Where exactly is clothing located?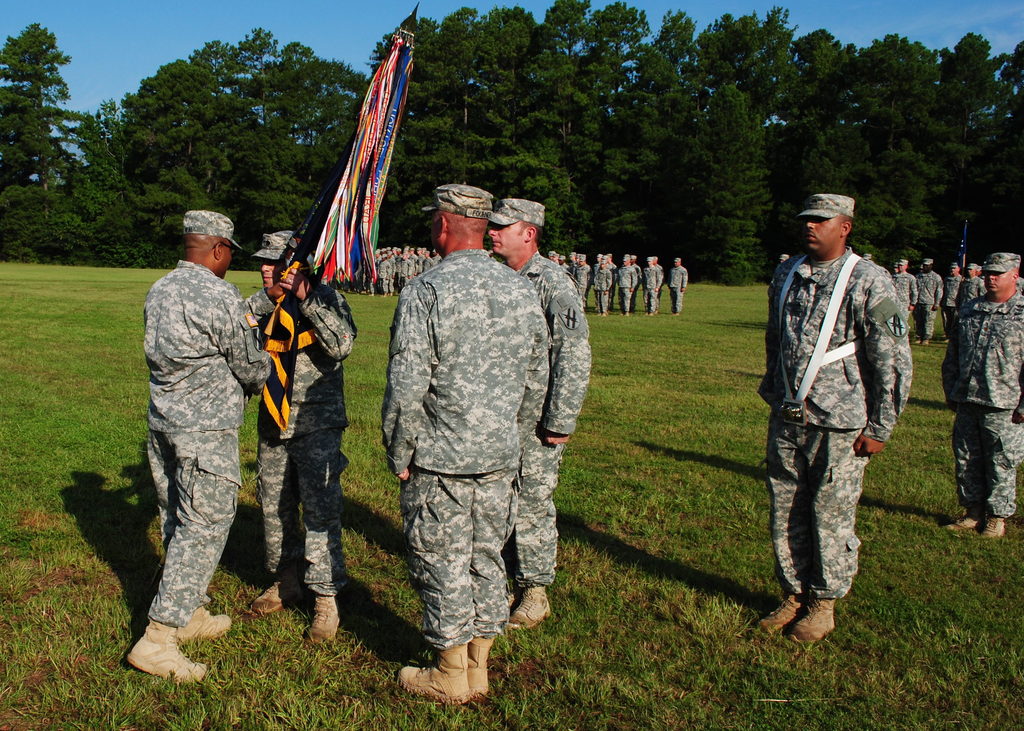
Its bounding box is rect(765, 255, 911, 611).
